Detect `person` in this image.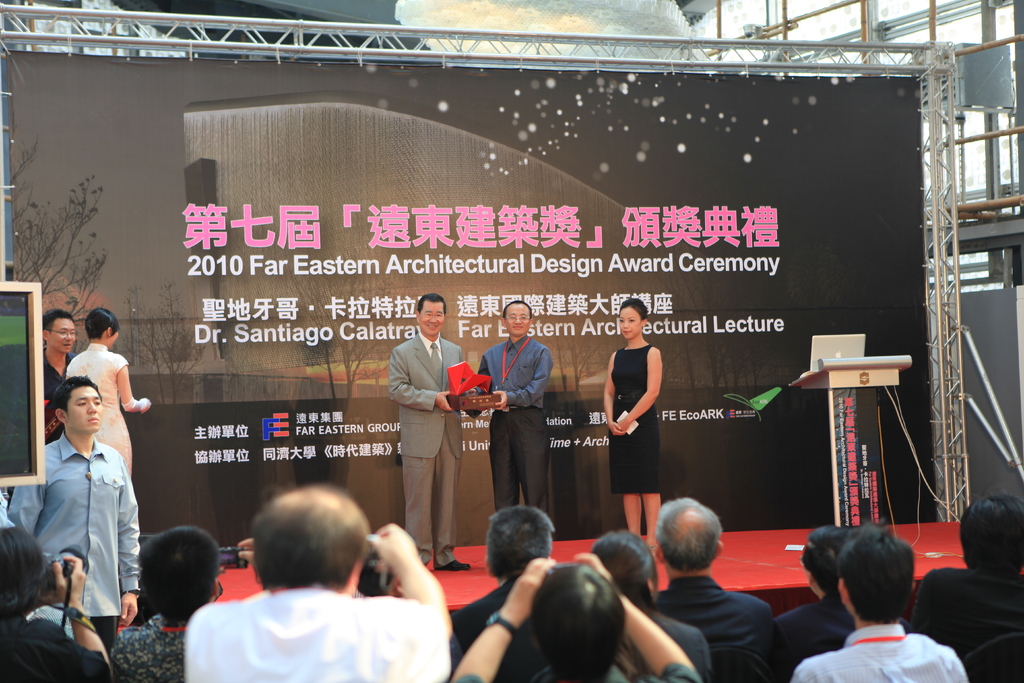
Detection: bbox=[43, 306, 76, 402].
